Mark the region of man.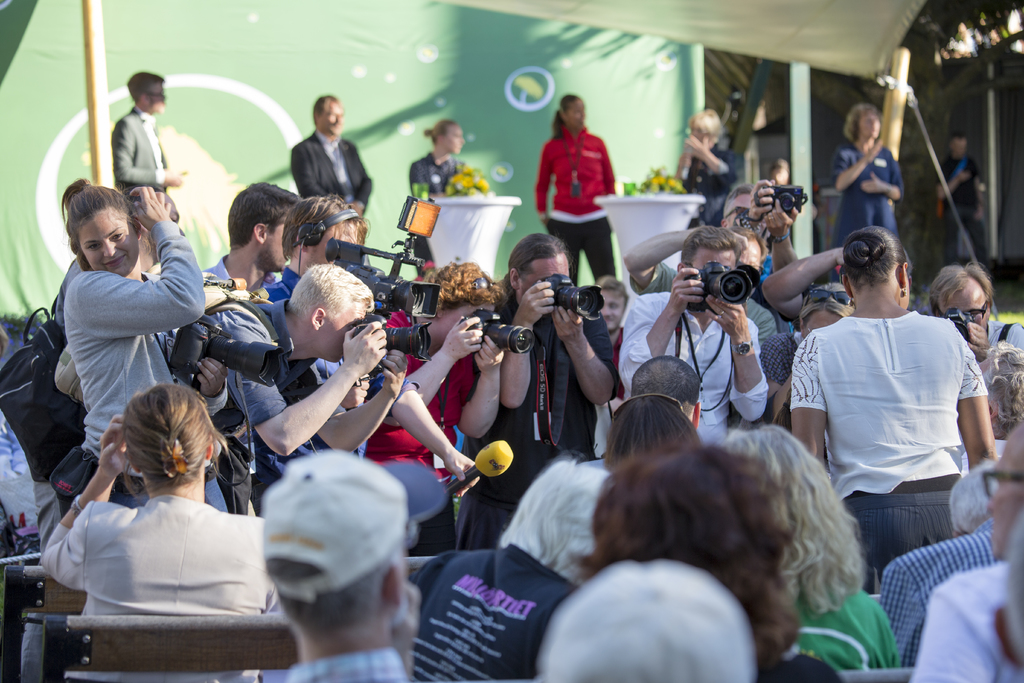
Region: <box>199,267,406,457</box>.
